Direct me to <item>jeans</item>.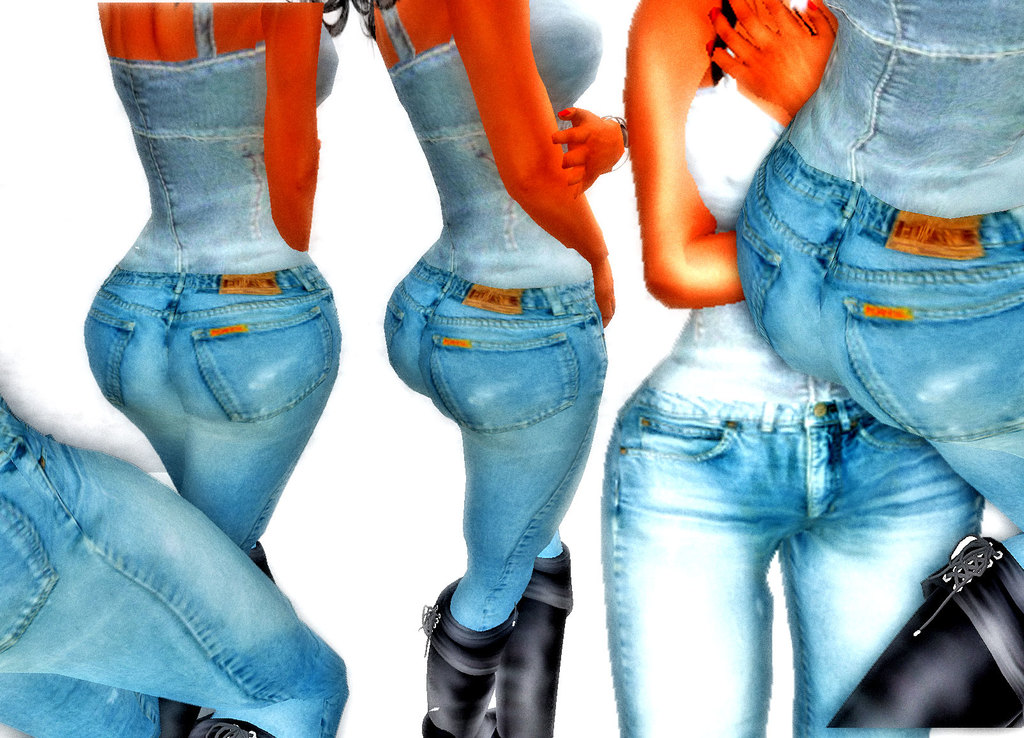
Direction: bbox=[602, 397, 982, 737].
